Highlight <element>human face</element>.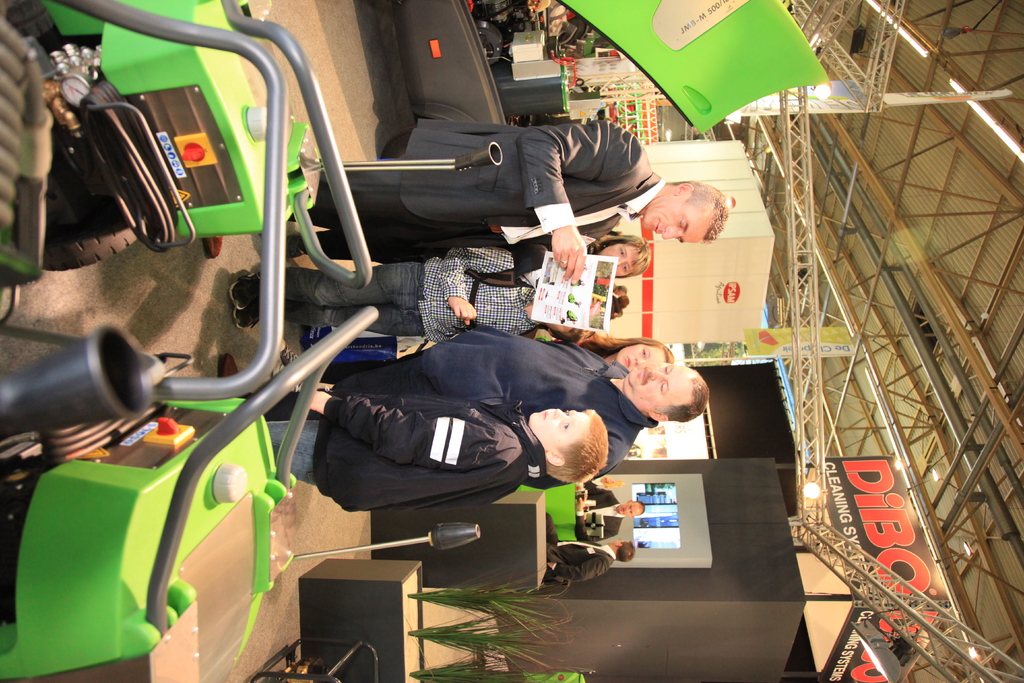
Highlighted region: 615:344:668:370.
